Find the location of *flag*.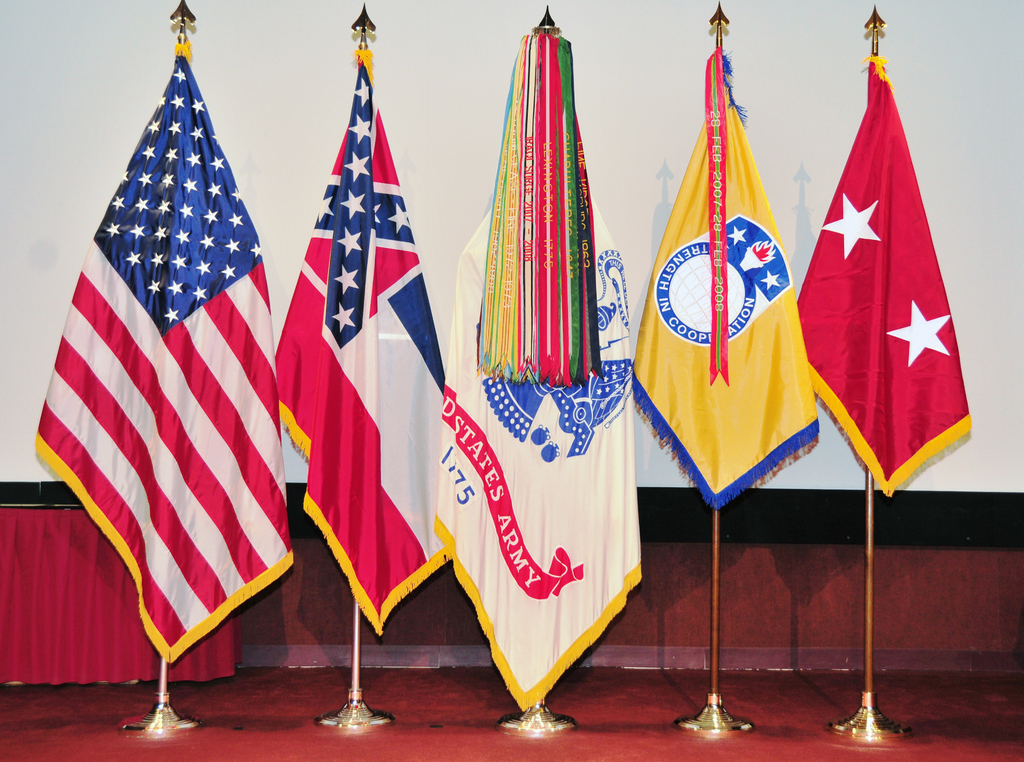
Location: 39 25 294 761.
